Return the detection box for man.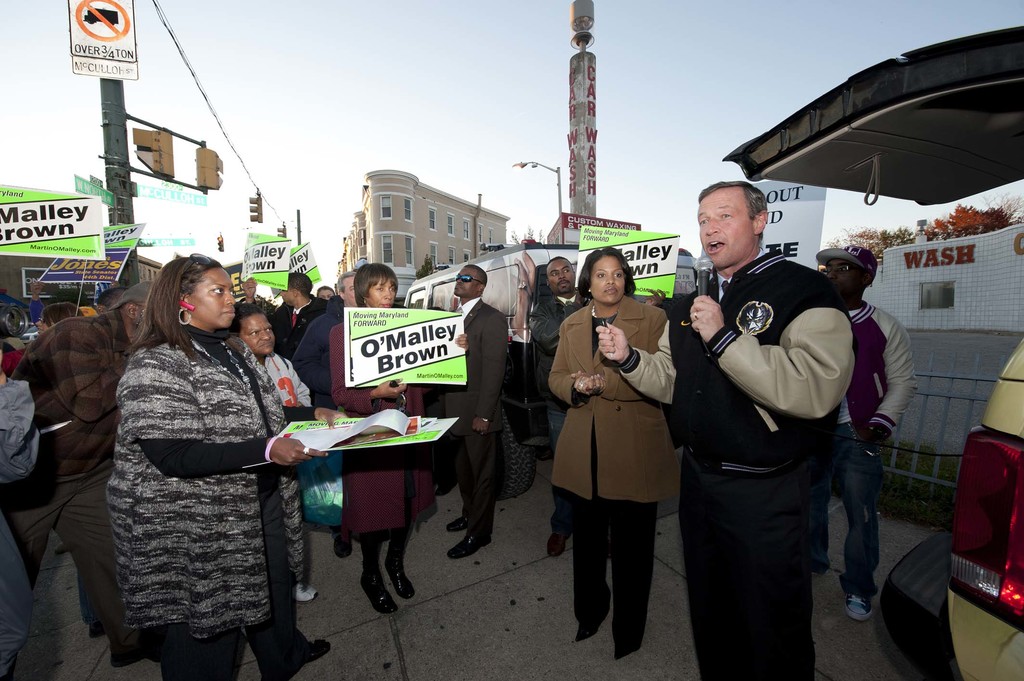
locate(243, 269, 332, 363).
